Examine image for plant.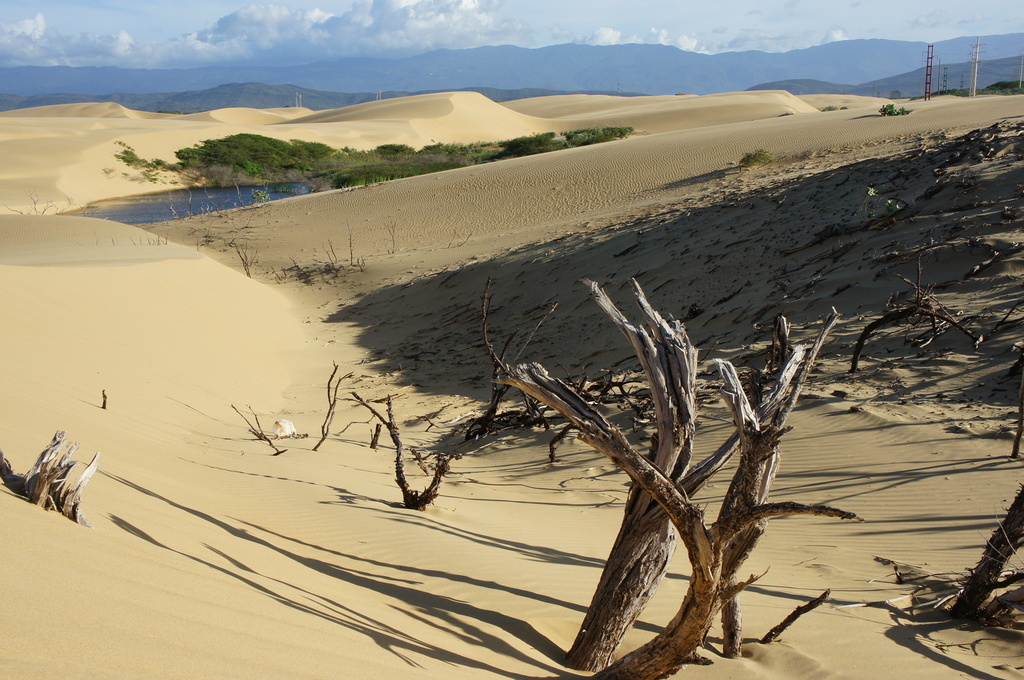
Examination result: 872,99,920,117.
